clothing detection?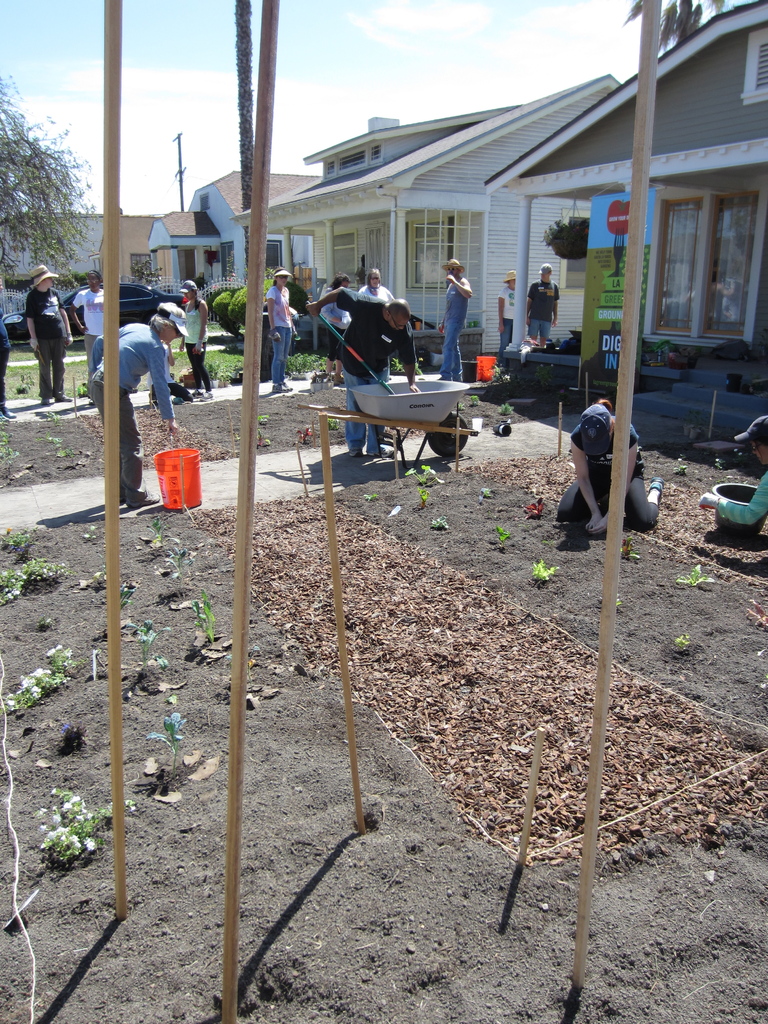
box(289, 280, 312, 316)
